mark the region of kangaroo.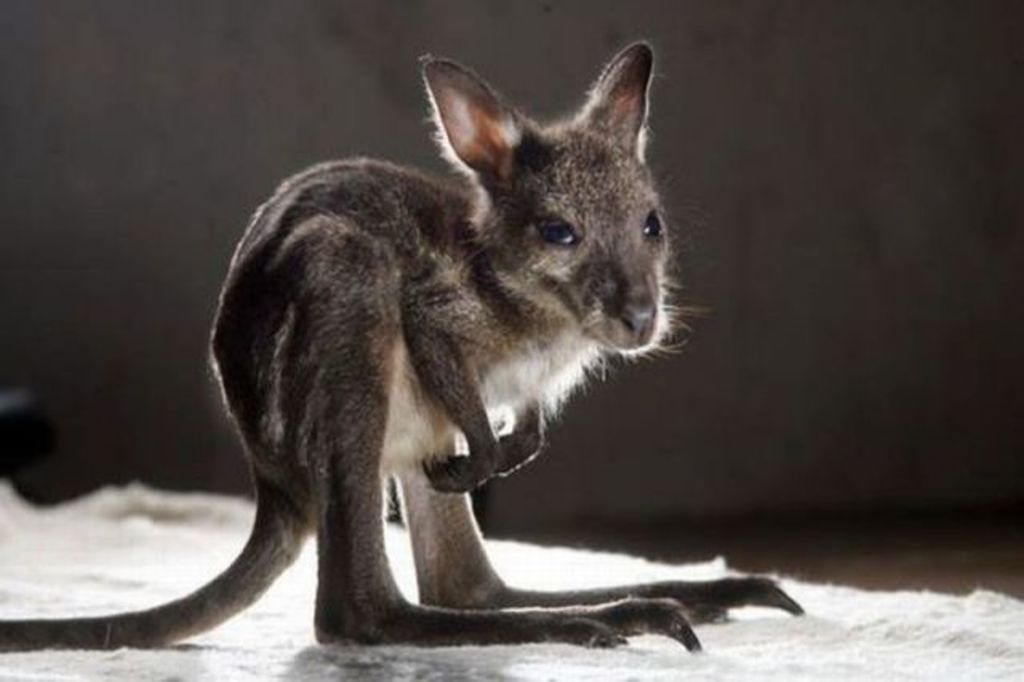
Region: <region>0, 43, 806, 660</region>.
